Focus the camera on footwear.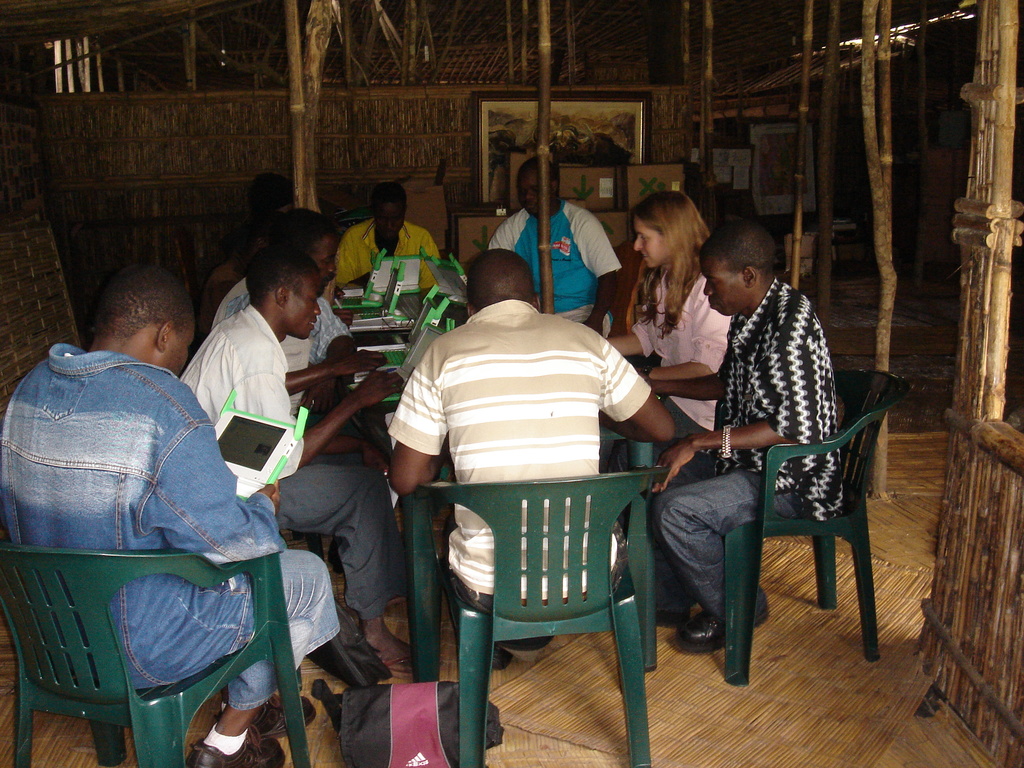
Focus region: bbox=[673, 610, 781, 651].
